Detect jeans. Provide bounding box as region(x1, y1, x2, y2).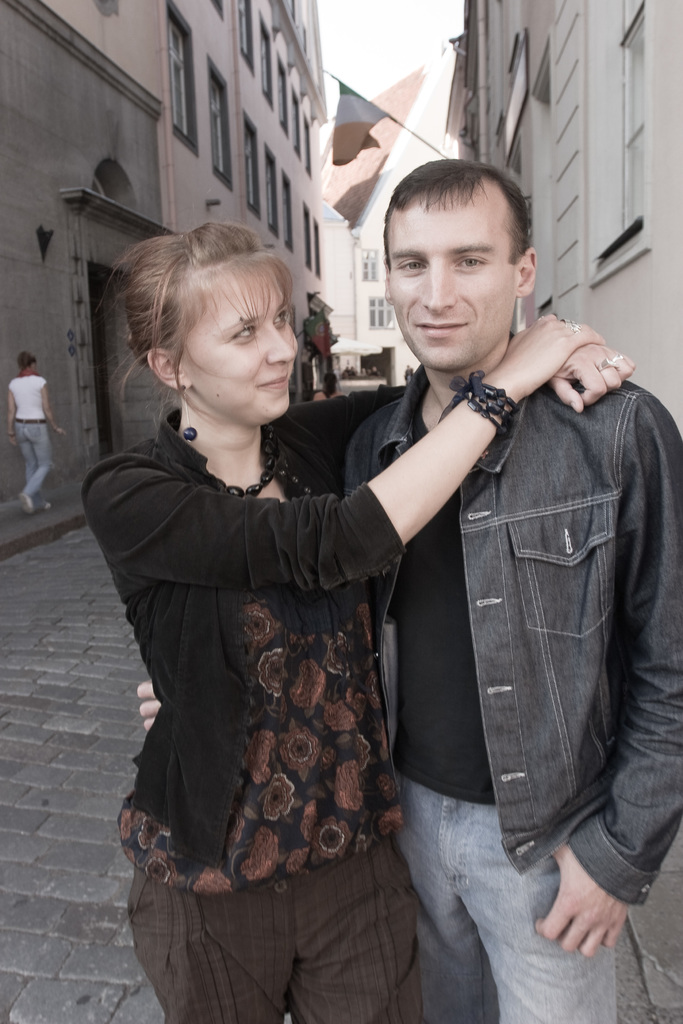
region(379, 790, 646, 1016).
